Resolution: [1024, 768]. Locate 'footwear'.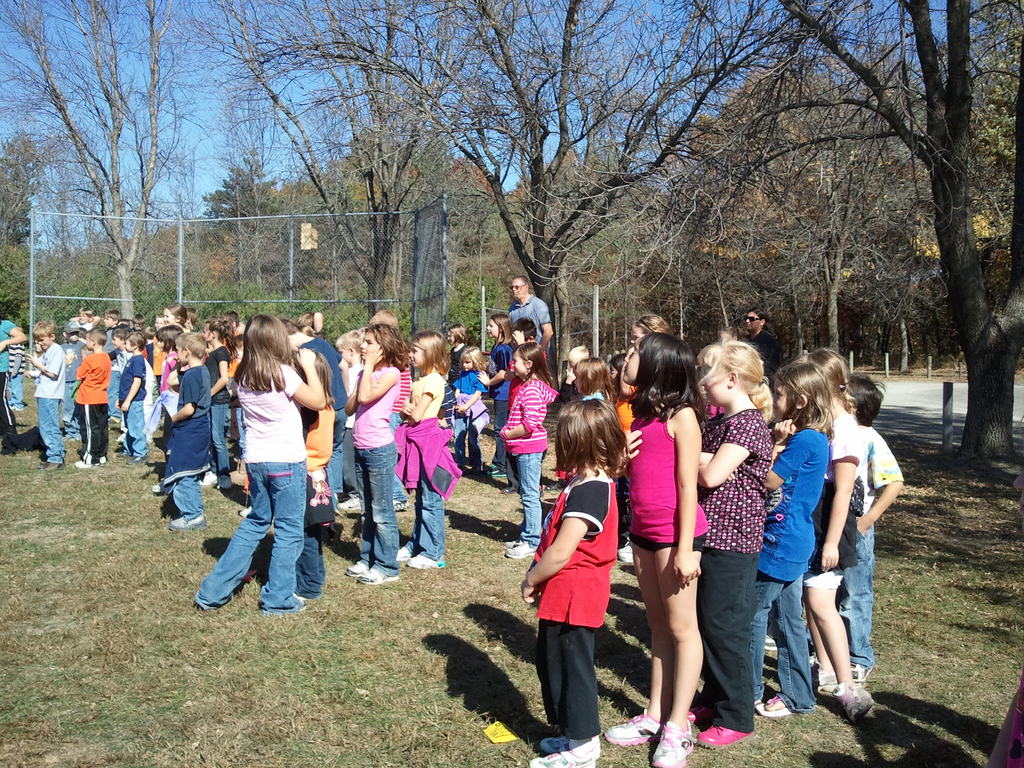
397 543 443 569.
